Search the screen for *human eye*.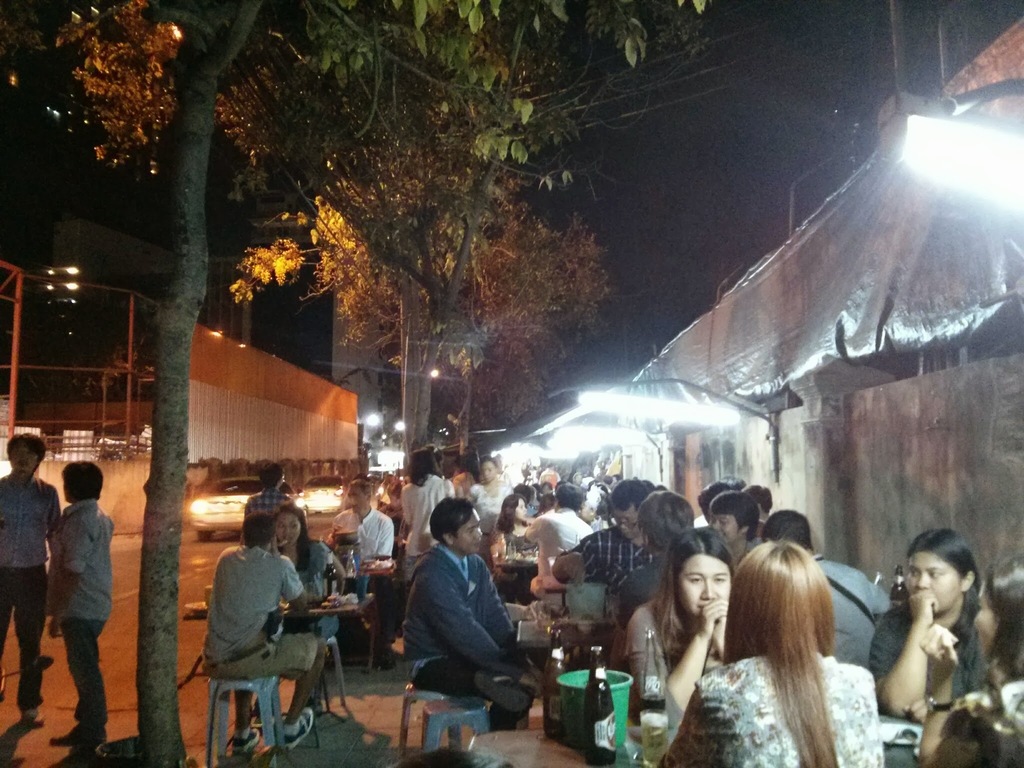
Found at 625,513,637,525.
